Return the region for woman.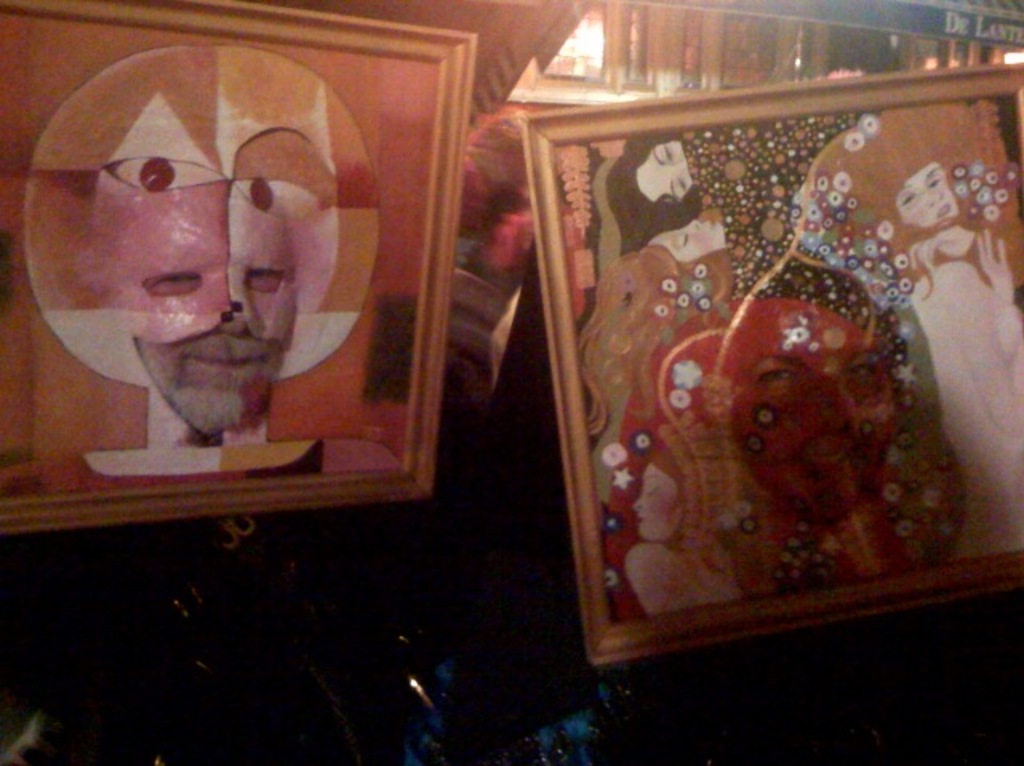
x1=627, y1=416, x2=805, y2=616.
